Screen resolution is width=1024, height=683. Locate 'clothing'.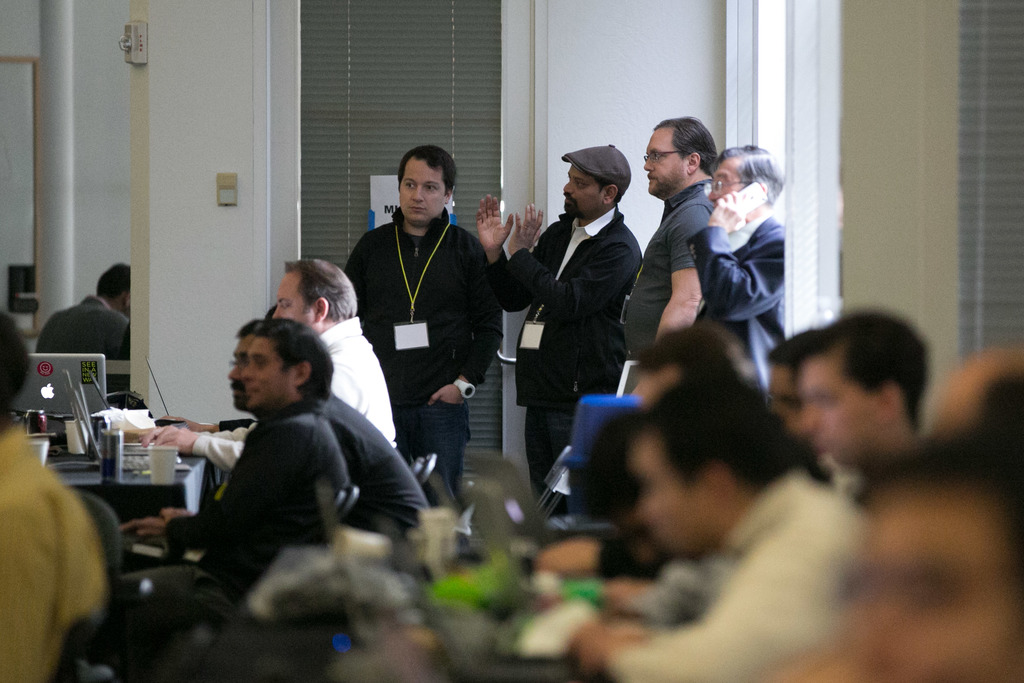
(616, 174, 714, 358).
